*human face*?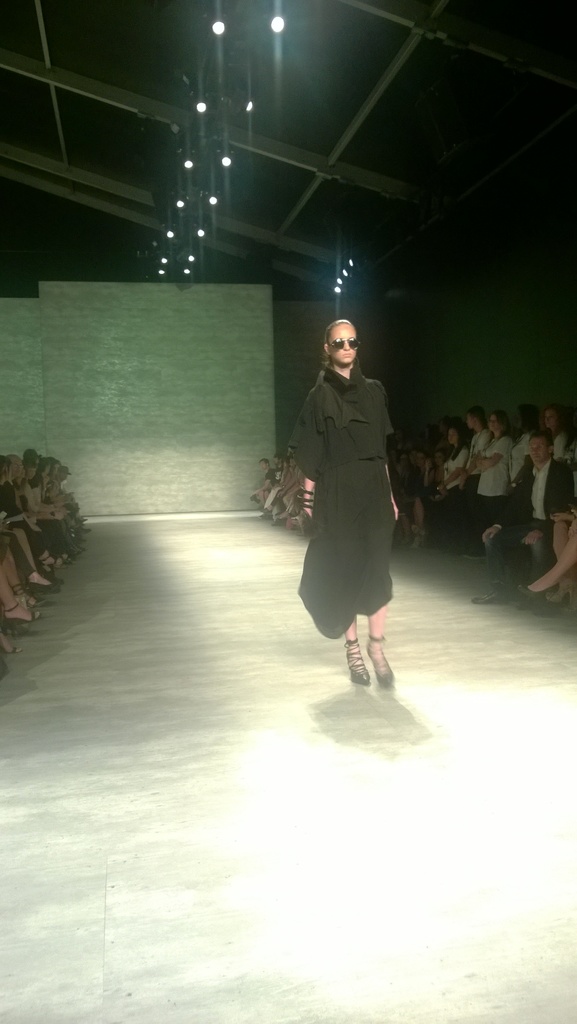
[544, 410, 558, 427]
